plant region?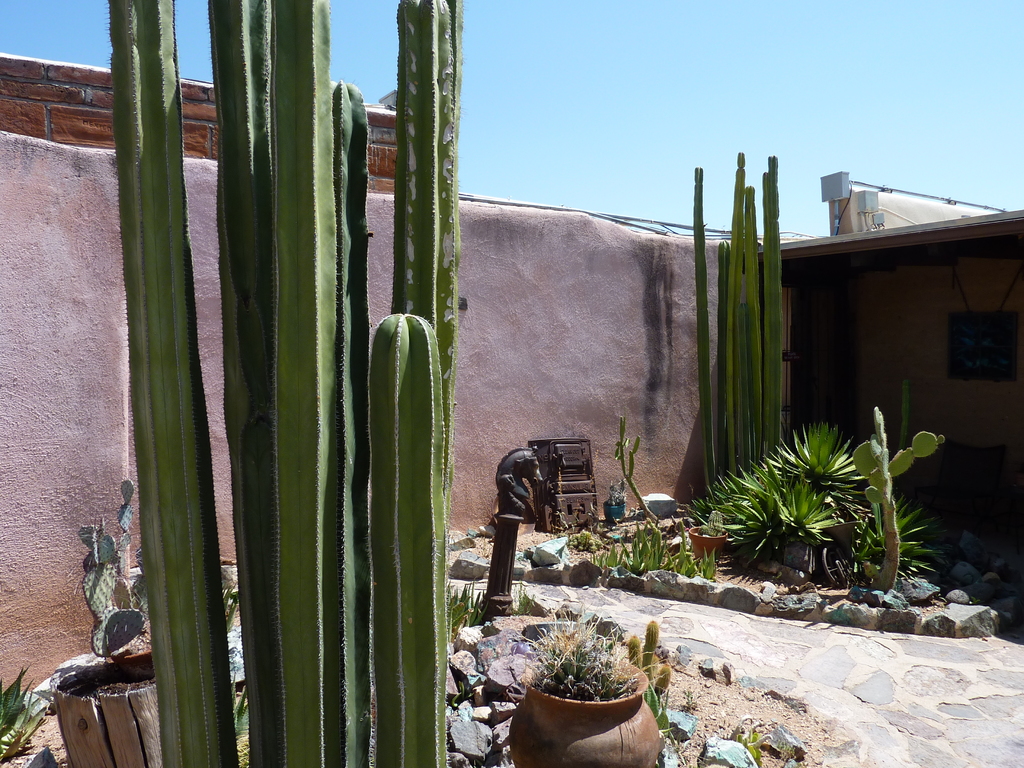
region(640, 614, 657, 669)
